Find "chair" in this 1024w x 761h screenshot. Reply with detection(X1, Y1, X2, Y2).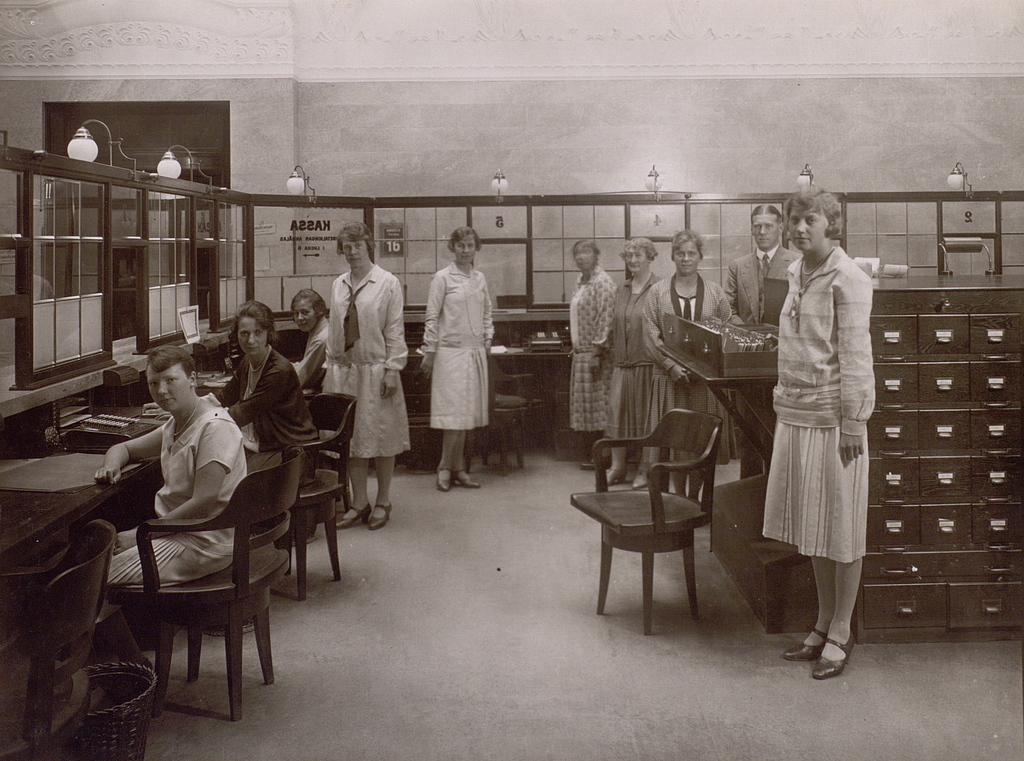
detection(573, 413, 742, 630).
